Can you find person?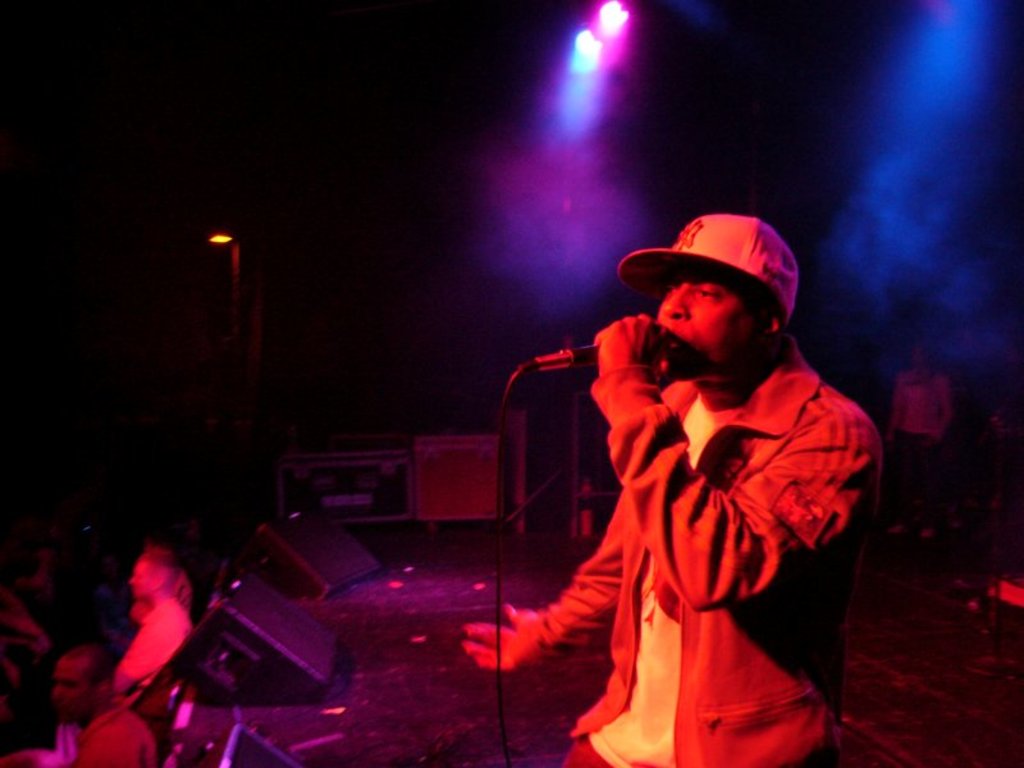
Yes, bounding box: <region>882, 339, 959, 535</region>.
